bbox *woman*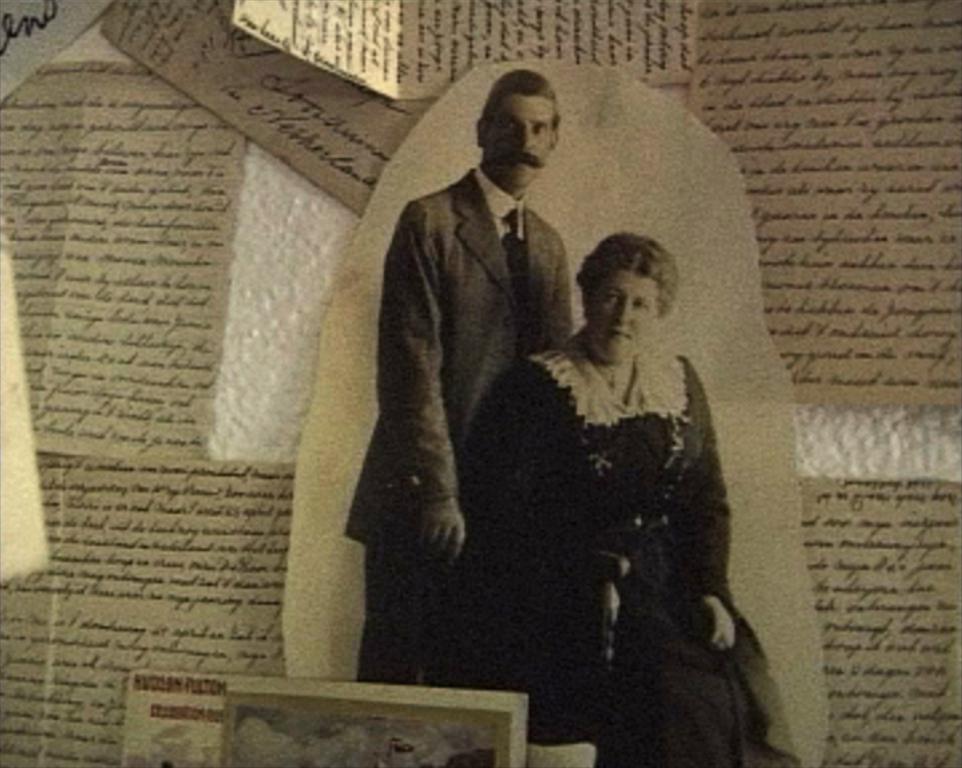
x1=464, y1=162, x2=761, y2=753
